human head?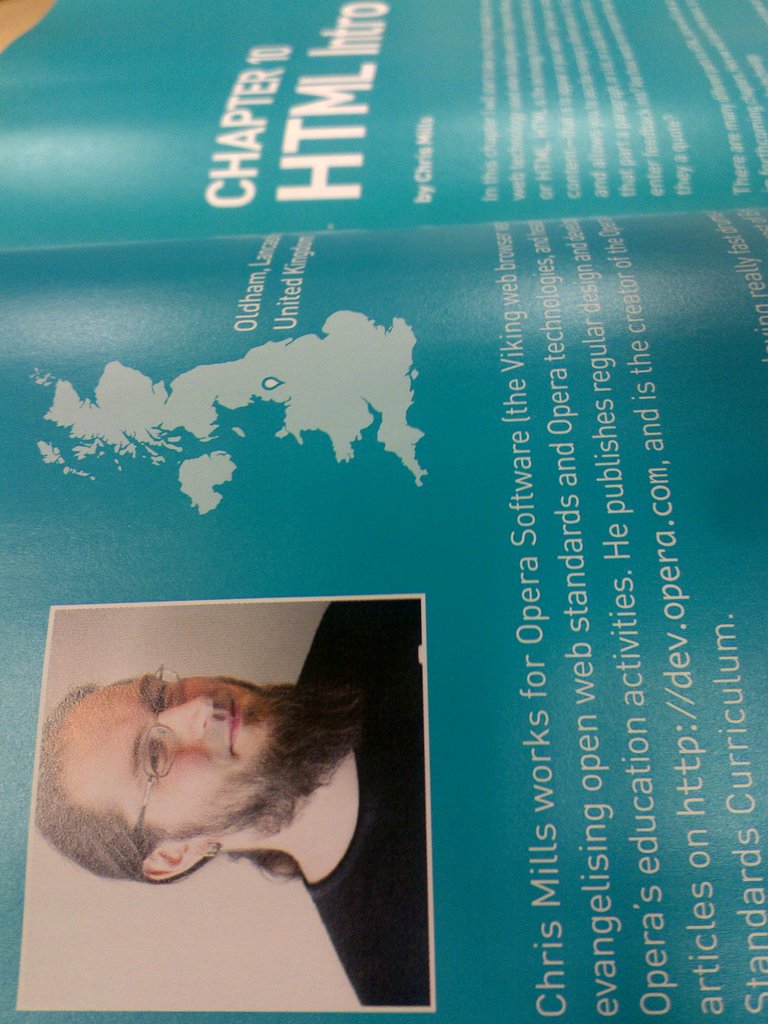
box(48, 669, 355, 879)
